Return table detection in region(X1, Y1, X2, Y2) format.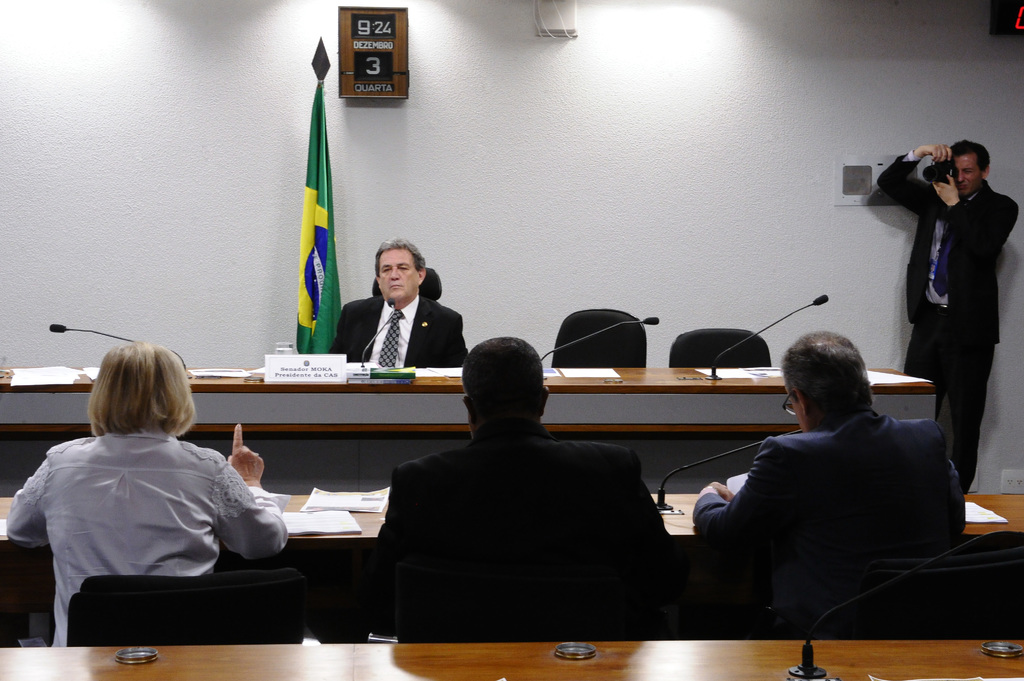
region(0, 636, 1023, 680).
